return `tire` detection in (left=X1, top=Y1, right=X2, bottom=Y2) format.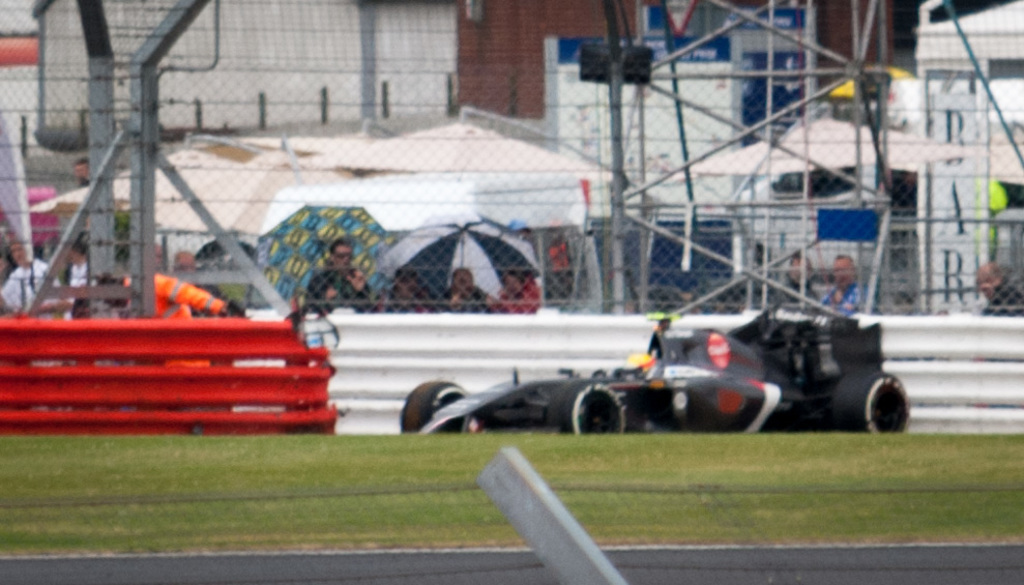
(left=398, top=378, right=481, bottom=434).
